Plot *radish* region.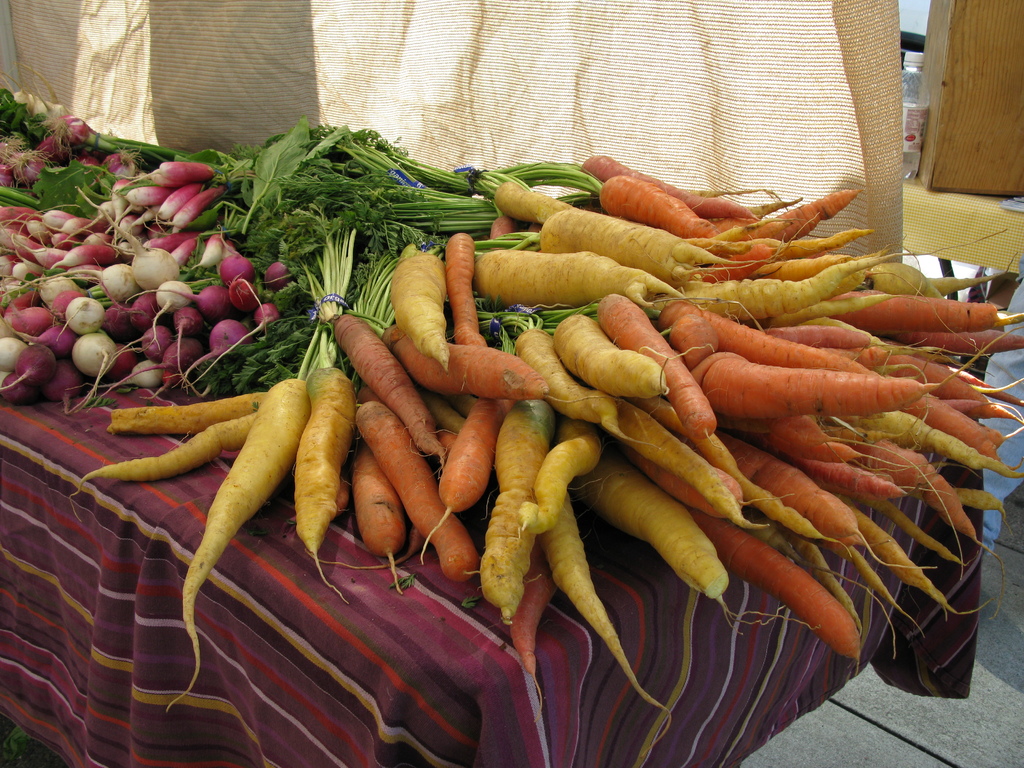
Plotted at BBox(925, 266, 1011, 294).
